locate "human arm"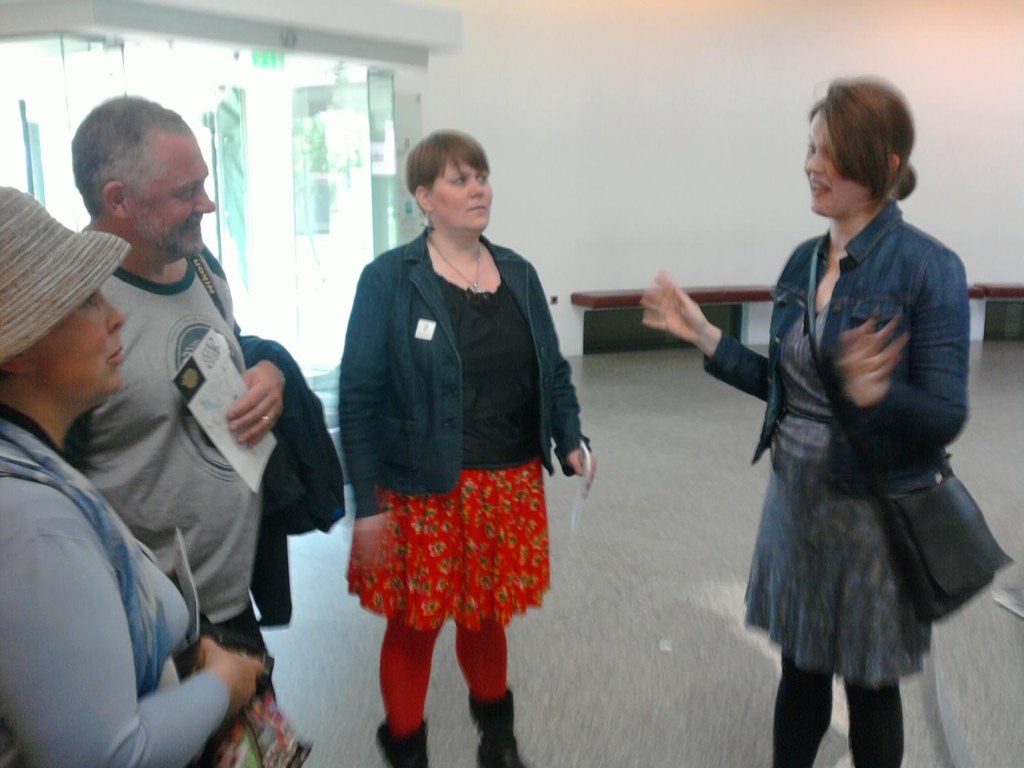
bbox=[839, 245, 977, 457]
